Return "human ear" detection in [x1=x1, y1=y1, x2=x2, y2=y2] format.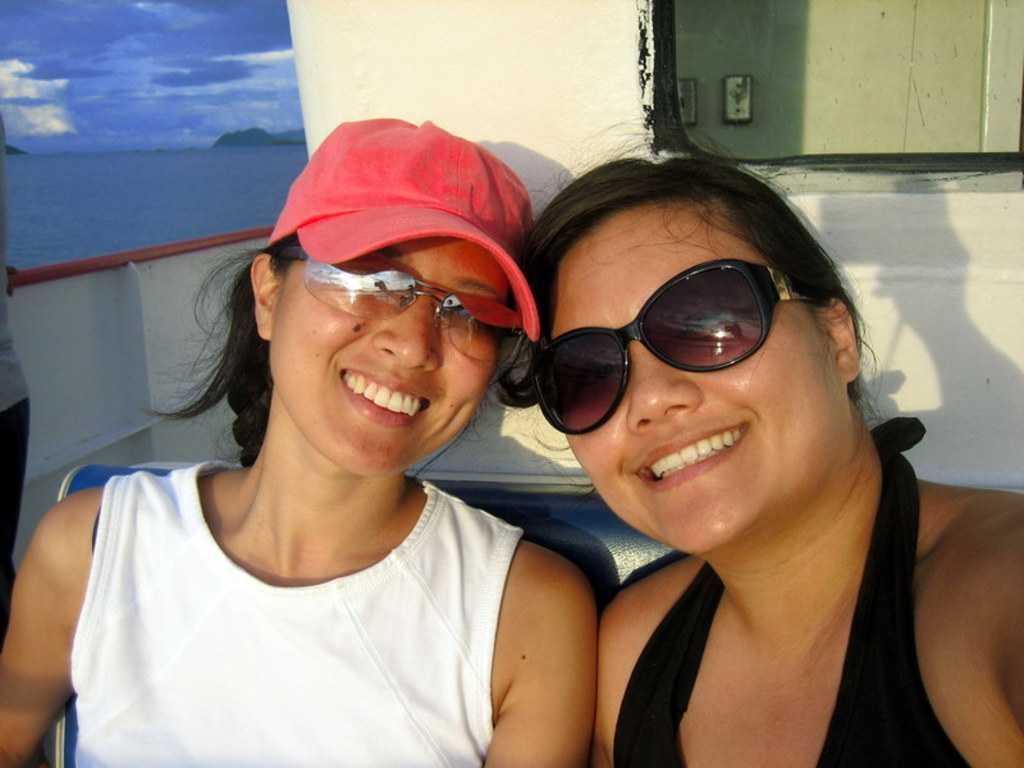
[x1=824, y1=293, x2=863, y2=381].
